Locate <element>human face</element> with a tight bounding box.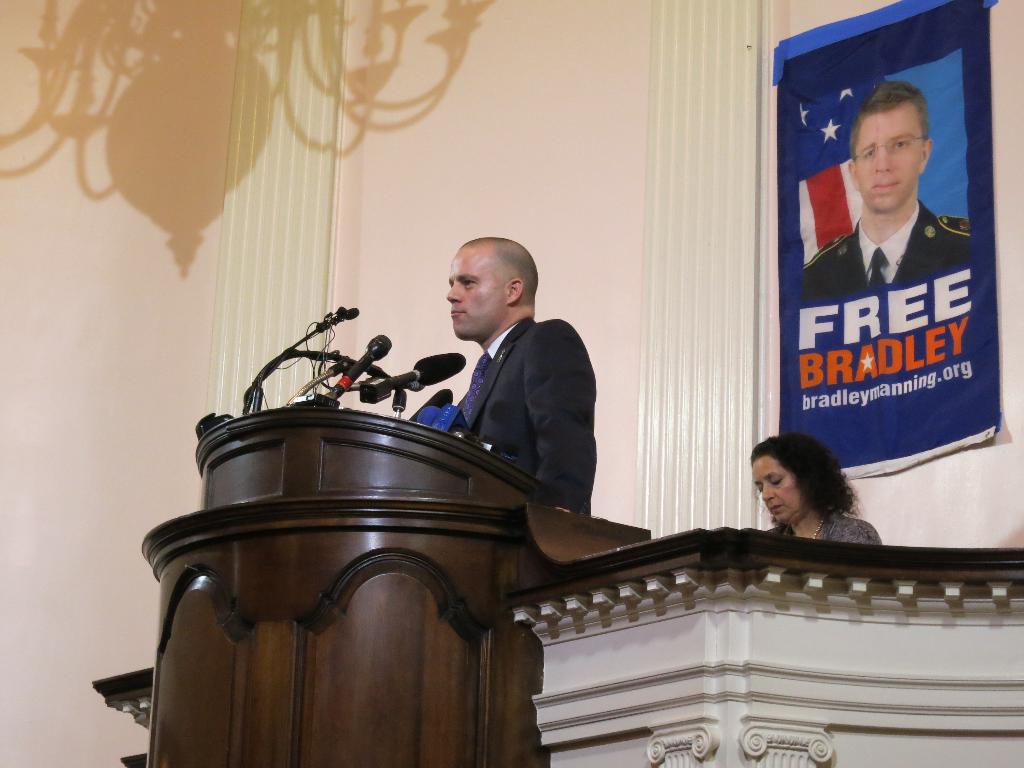
bbox(446, 248, 508, 342).
